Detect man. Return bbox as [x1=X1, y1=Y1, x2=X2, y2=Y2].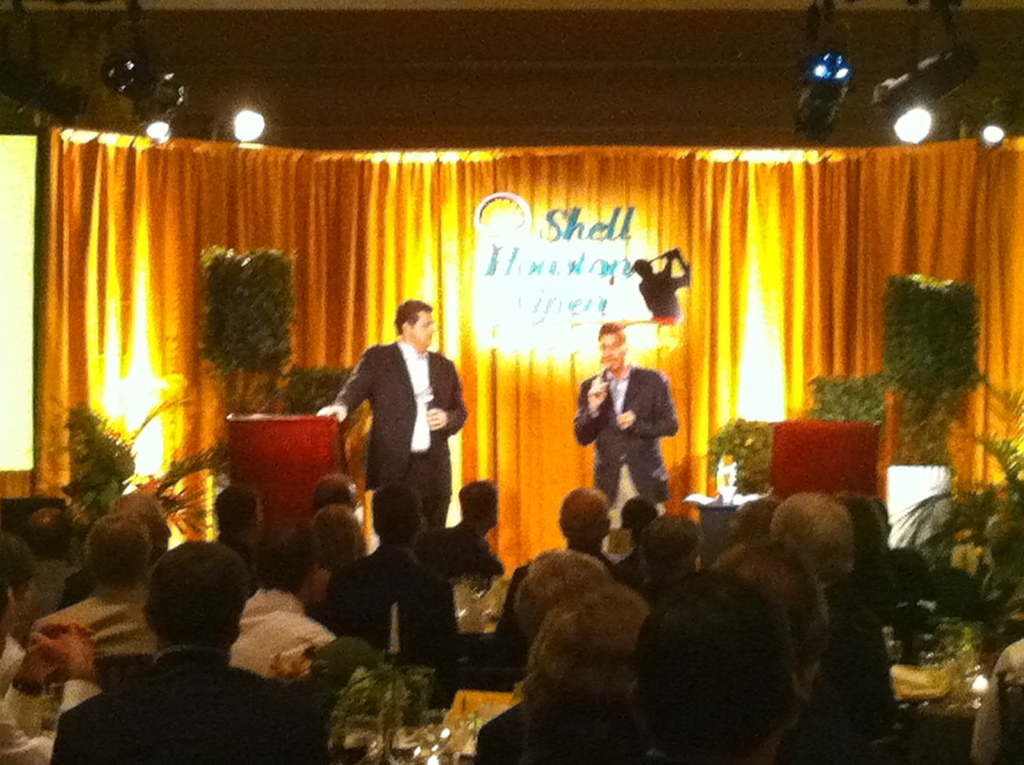
[x1=563, y1=318, x2=678, y2=551].
